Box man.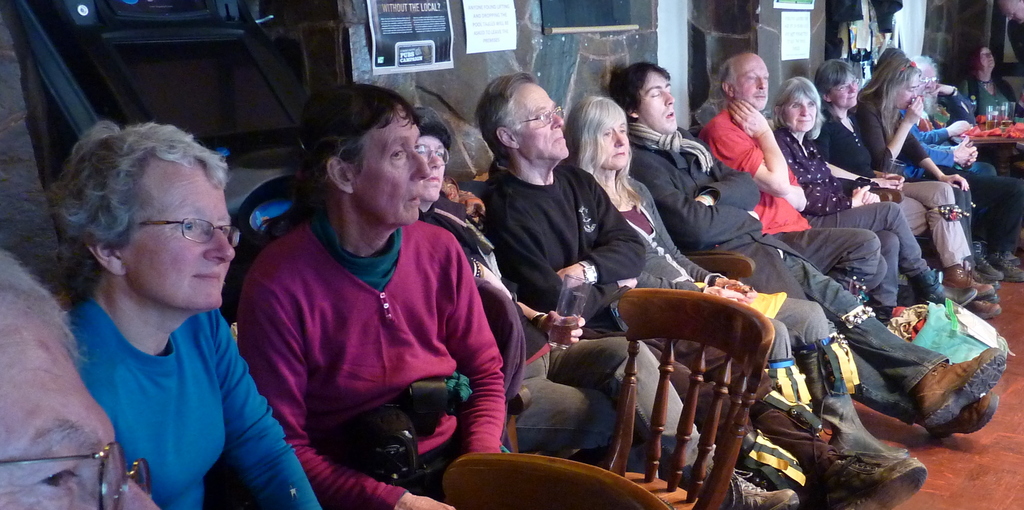
(228,69,500,507).
